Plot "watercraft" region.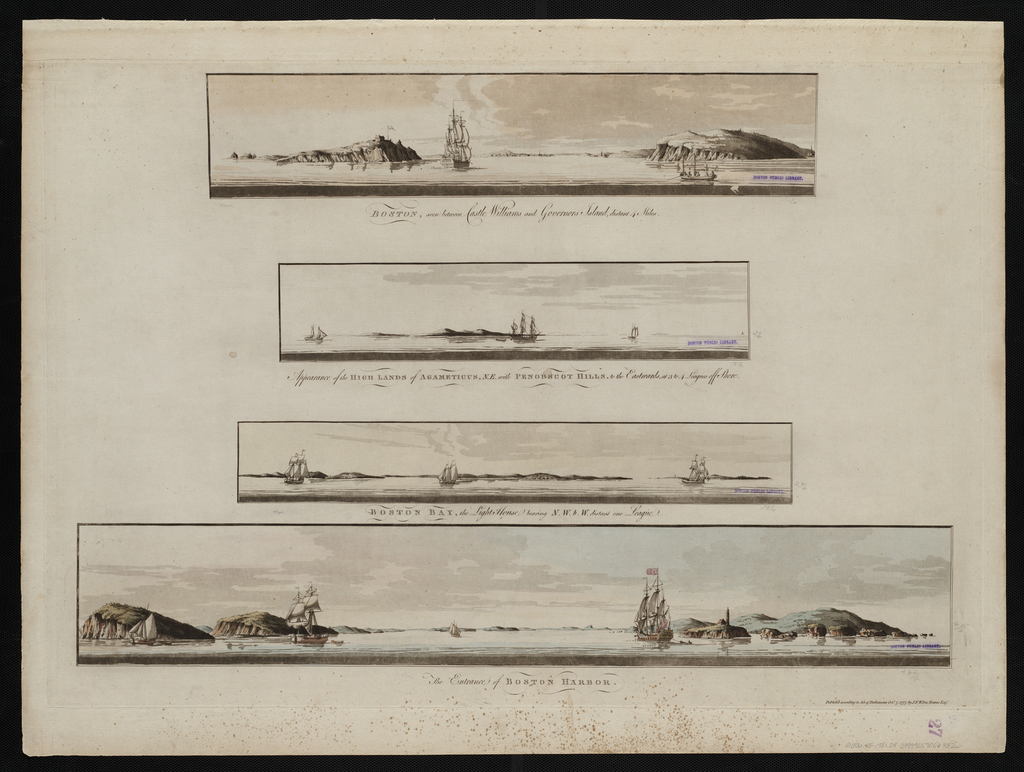
Plotted at left=288, top=582, right=329, bottom=650.
